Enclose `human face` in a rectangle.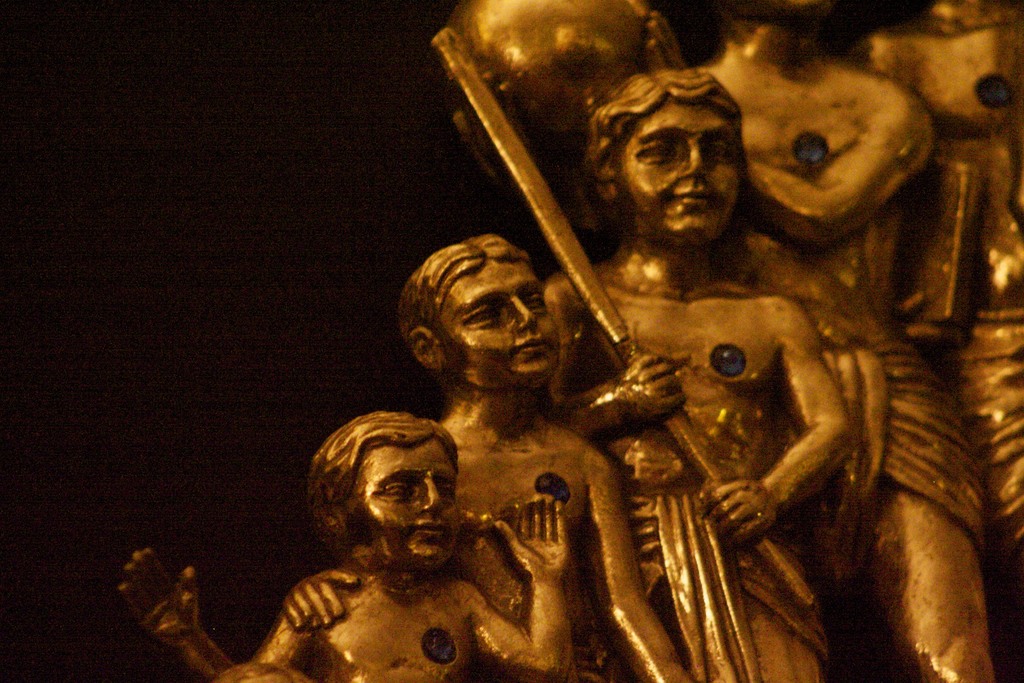
[345,432,461,572].
